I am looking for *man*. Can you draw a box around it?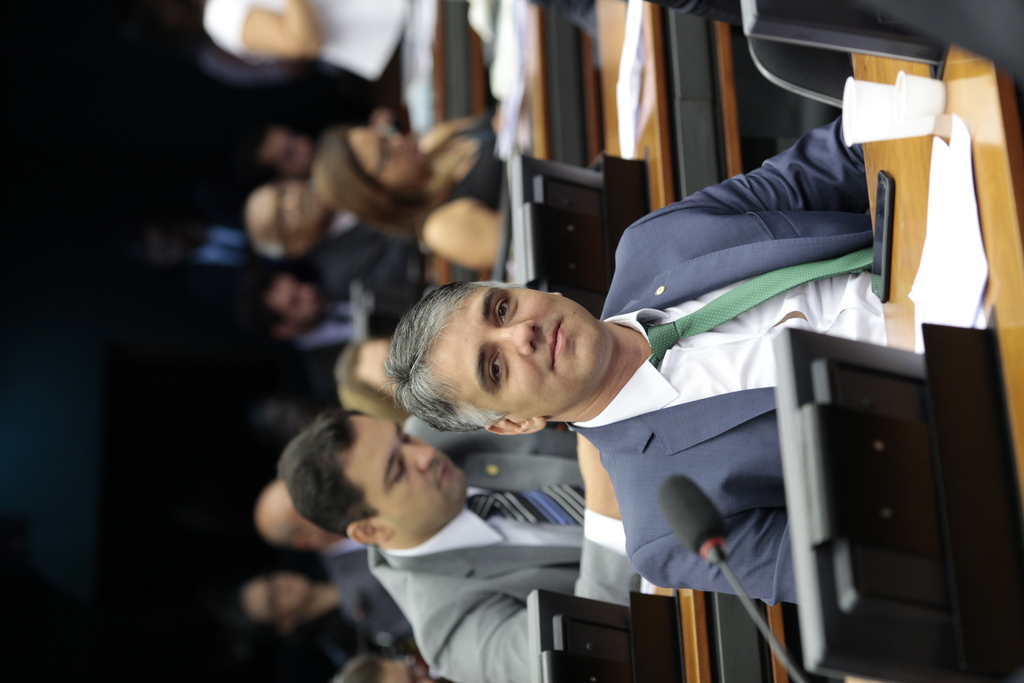
Sure, the bounding box is bbox=[278, 408, 604, 682].
